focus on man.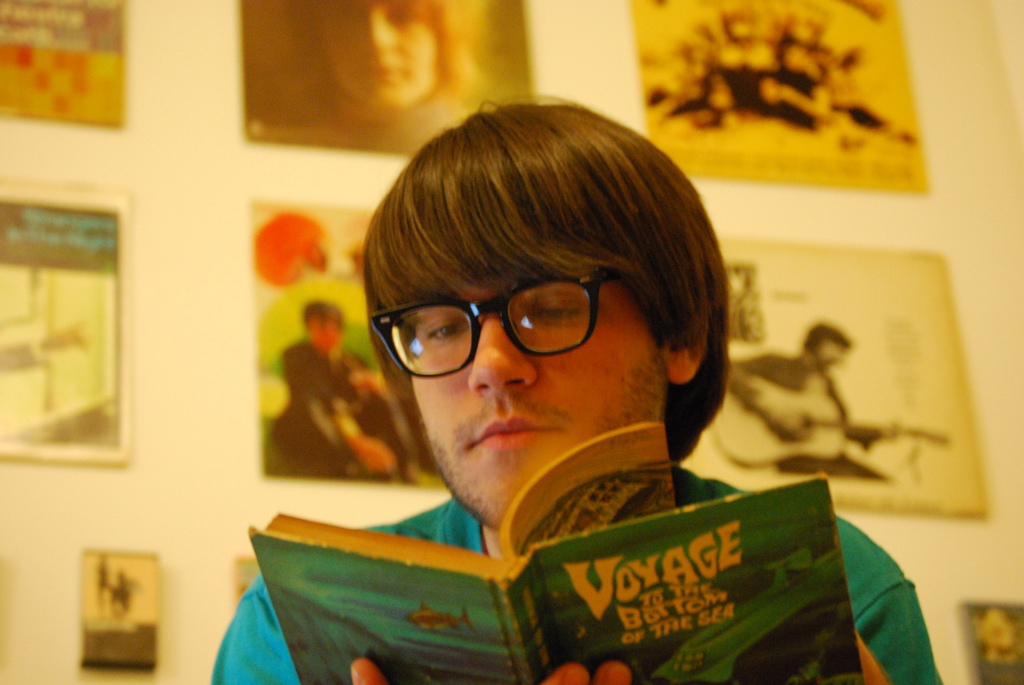
Focused at locate(188, 129, 919, 658).
